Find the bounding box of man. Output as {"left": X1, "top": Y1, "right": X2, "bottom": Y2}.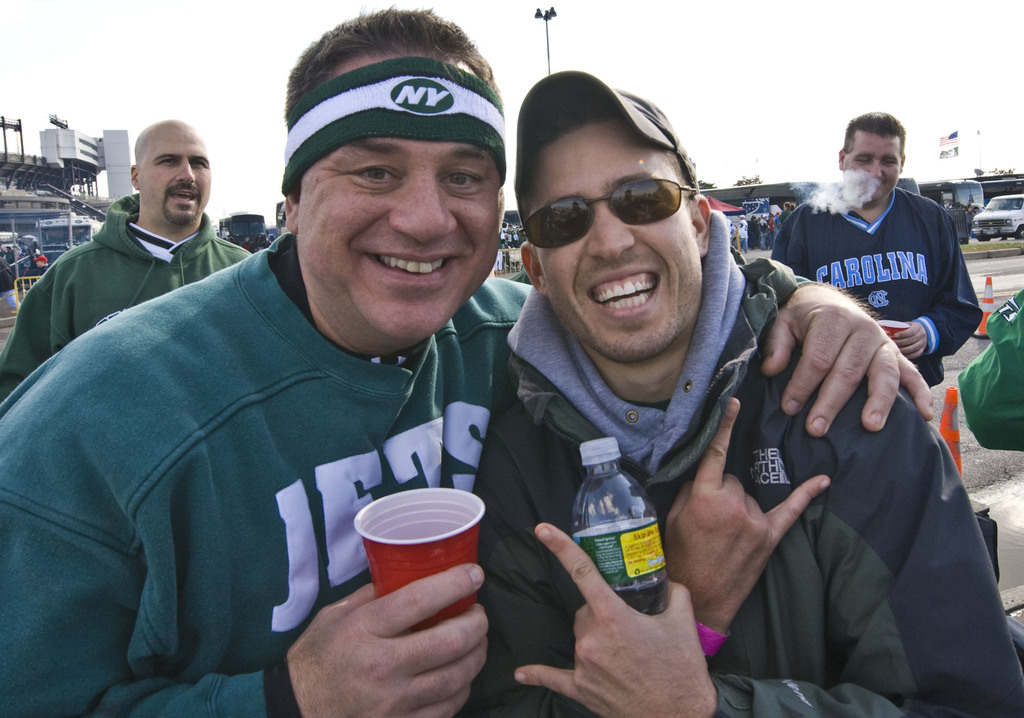
{"left": 0, "top": 118, "right": 255, "bottom": 412}.
